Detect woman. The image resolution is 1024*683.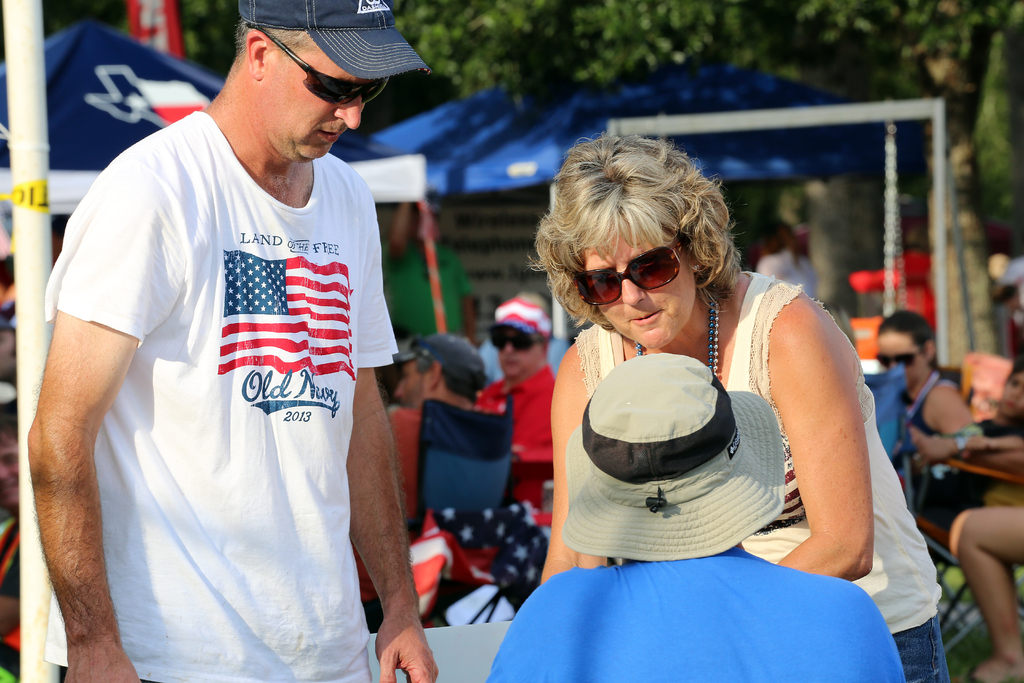
[873, 306, 978, 541].
